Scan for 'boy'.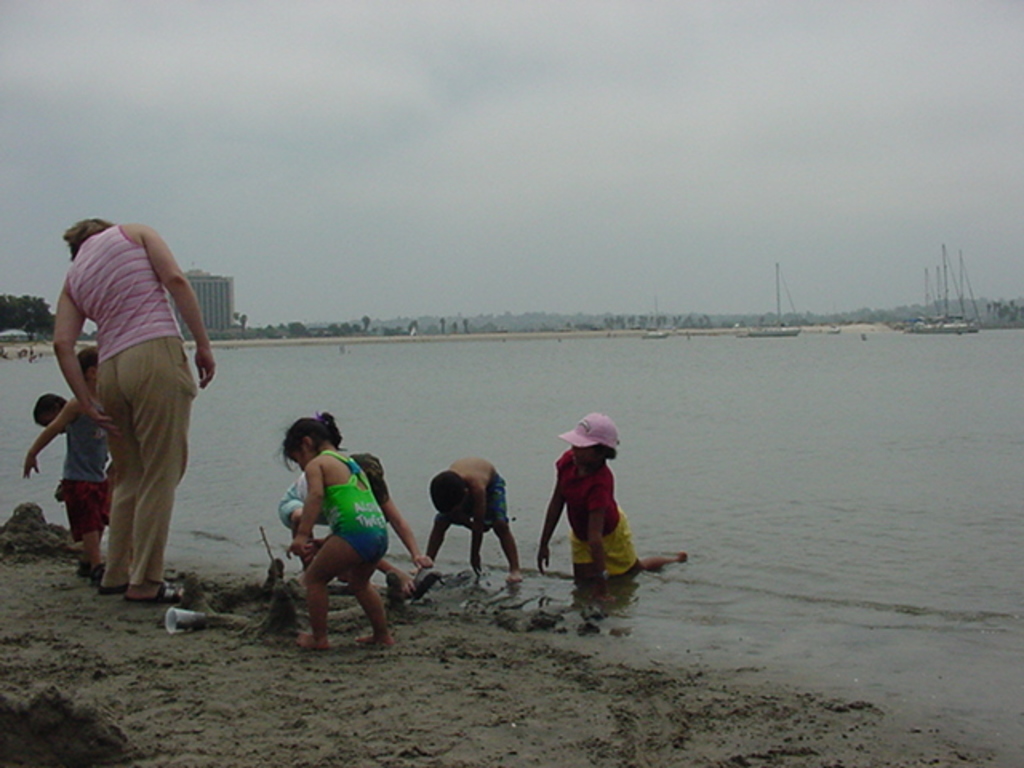
Scan result: pyautogui.locateOnScreen(22, 341, 120, 587).
